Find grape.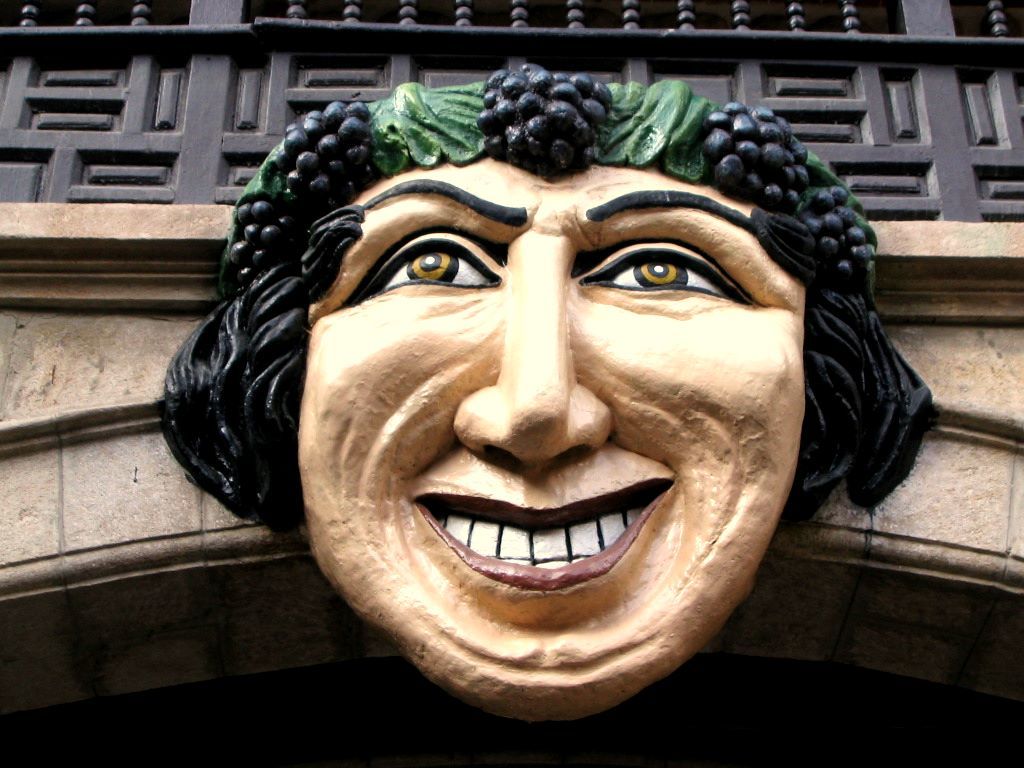
479,63,611,179.
